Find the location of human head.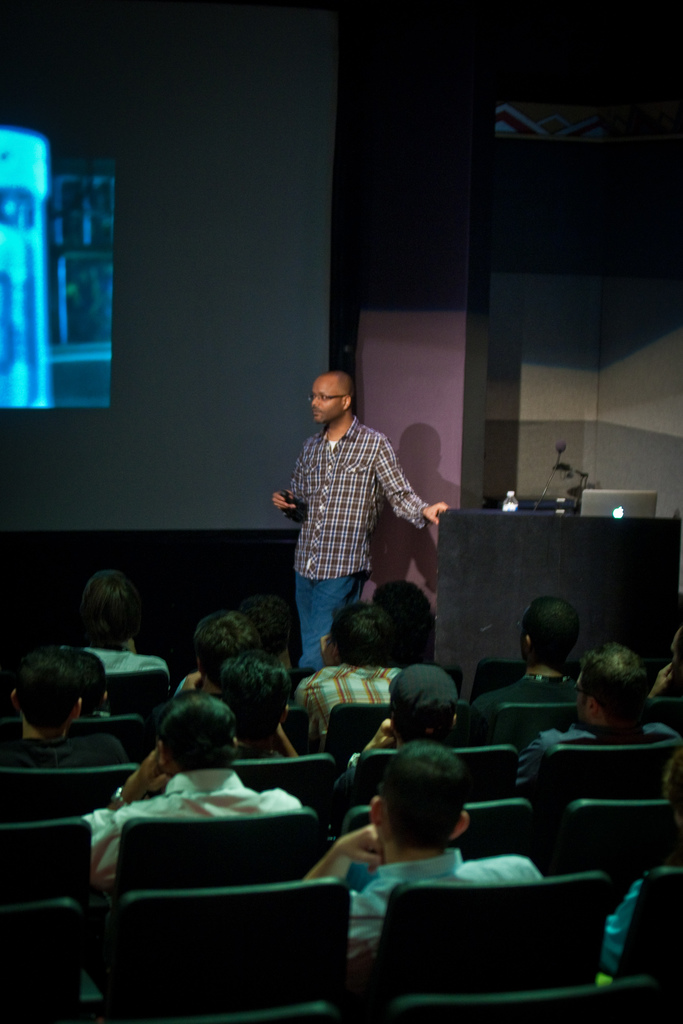
Location: <region>377, 580, 434, 648</region>.
